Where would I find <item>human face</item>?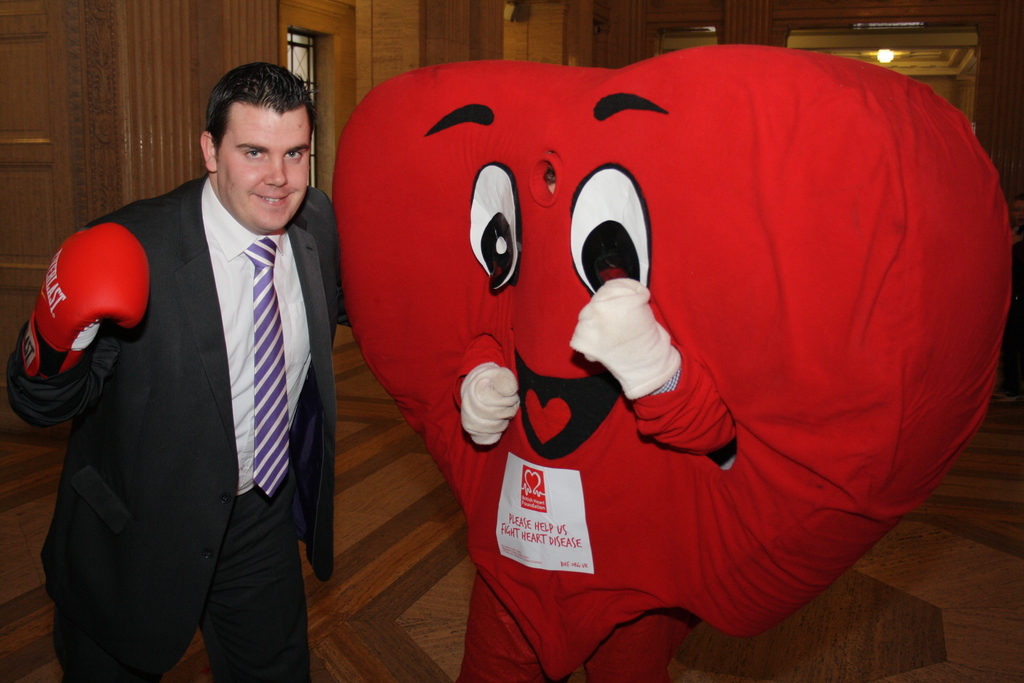
At bbox=(216, 101, 309, 229).
